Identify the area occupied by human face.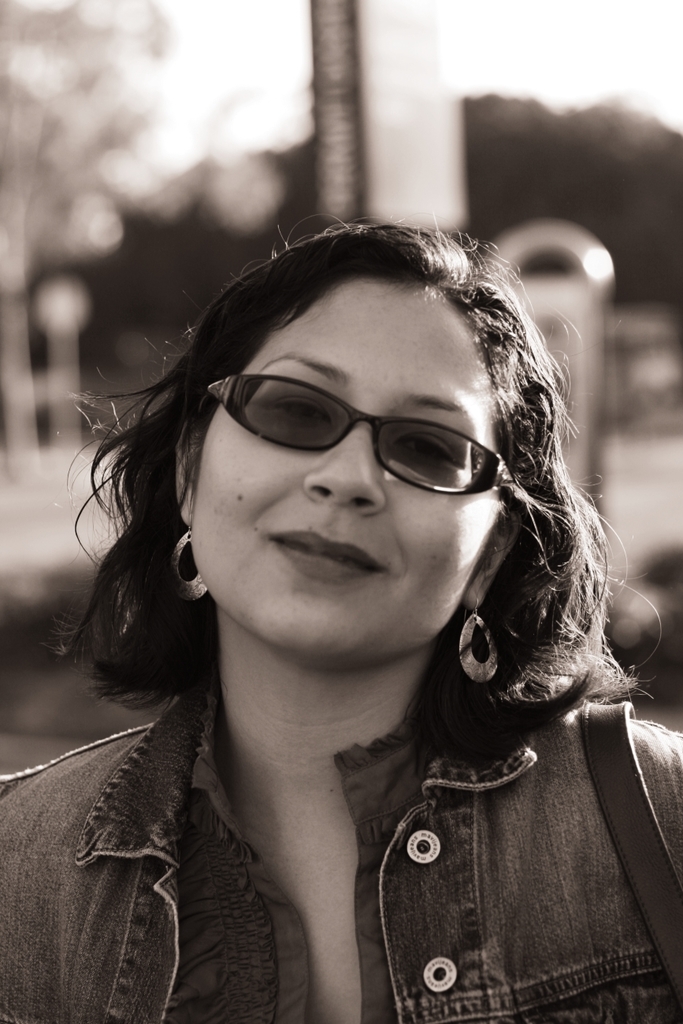
Area: x1=187 y1=280 x2=507 y2=669.
